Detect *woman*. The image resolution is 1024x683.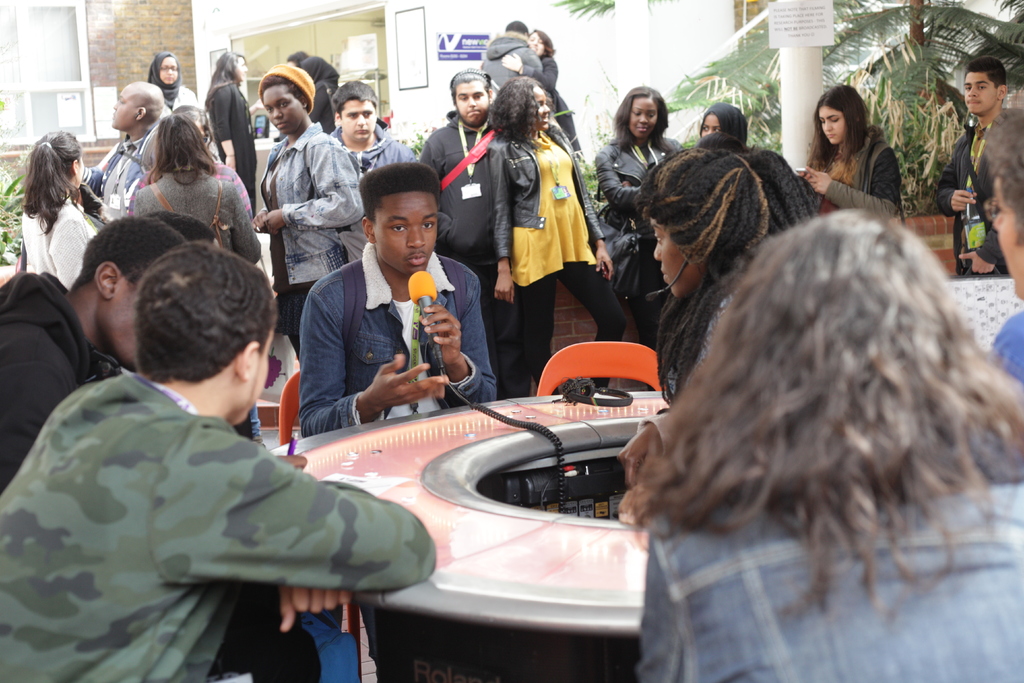
<region>696, 105, 748, 146</region>.
